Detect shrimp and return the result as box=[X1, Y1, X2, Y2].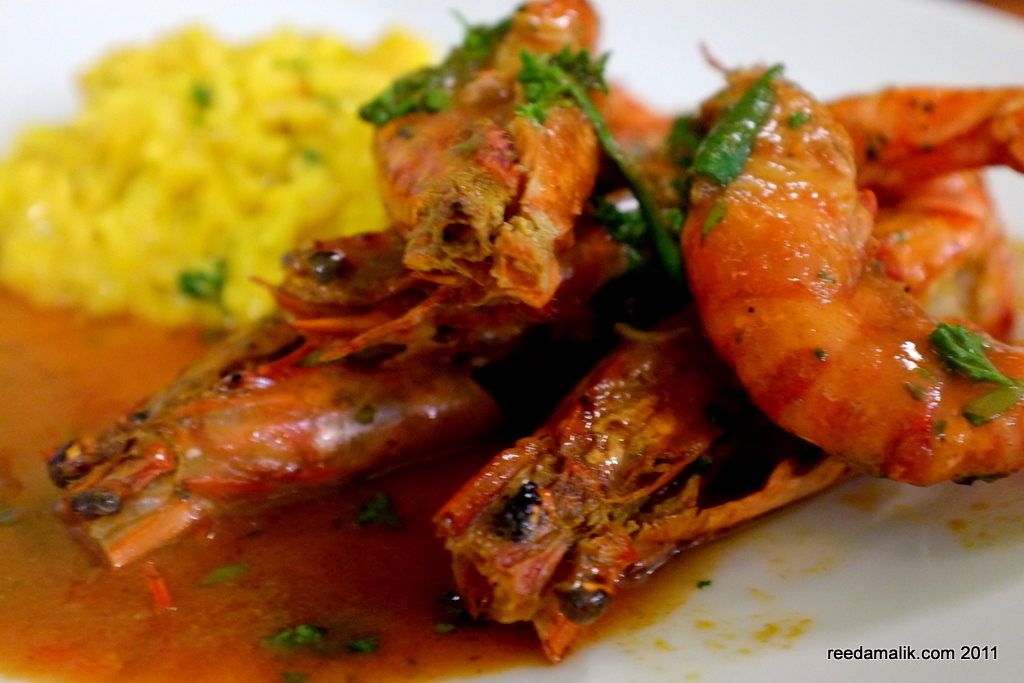
box=[694, 82, 1023, 200].
